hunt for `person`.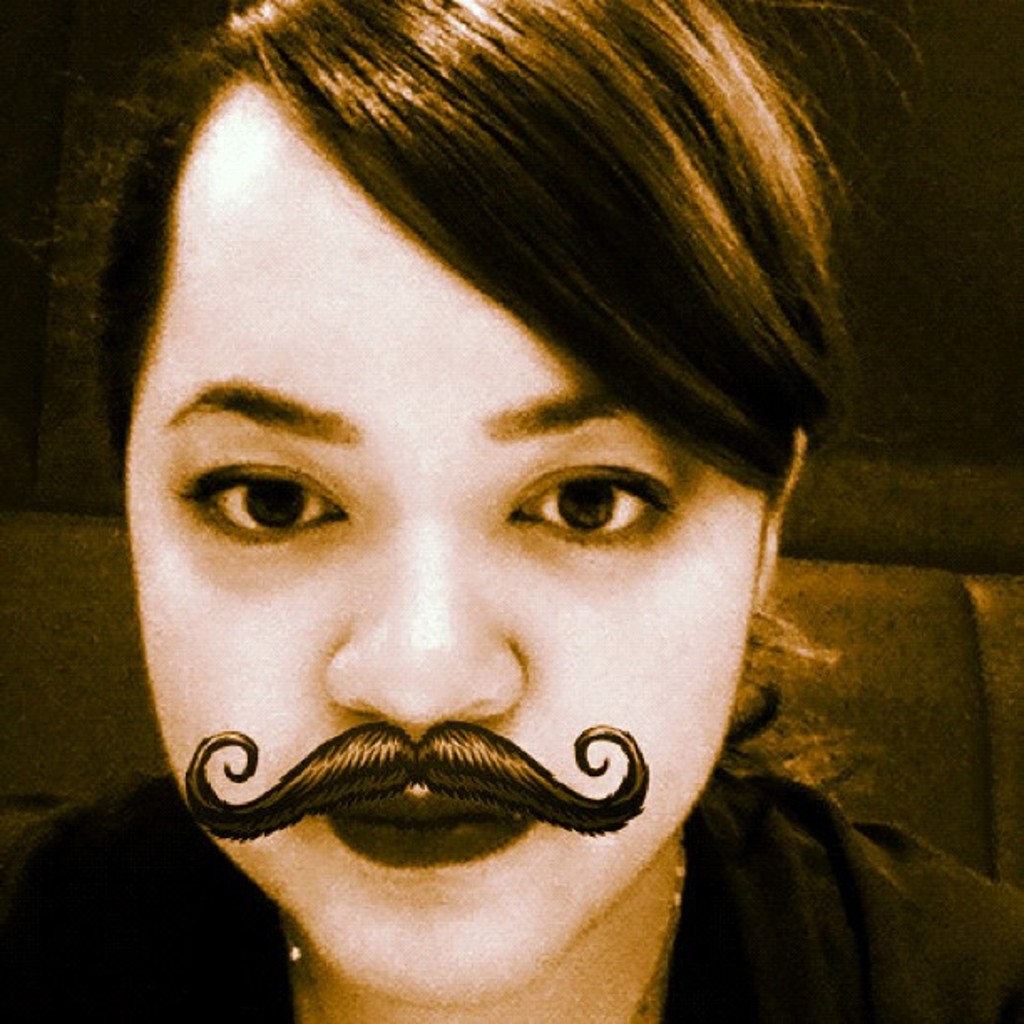
Hunted down at box(0, 8, 912, 1012).
